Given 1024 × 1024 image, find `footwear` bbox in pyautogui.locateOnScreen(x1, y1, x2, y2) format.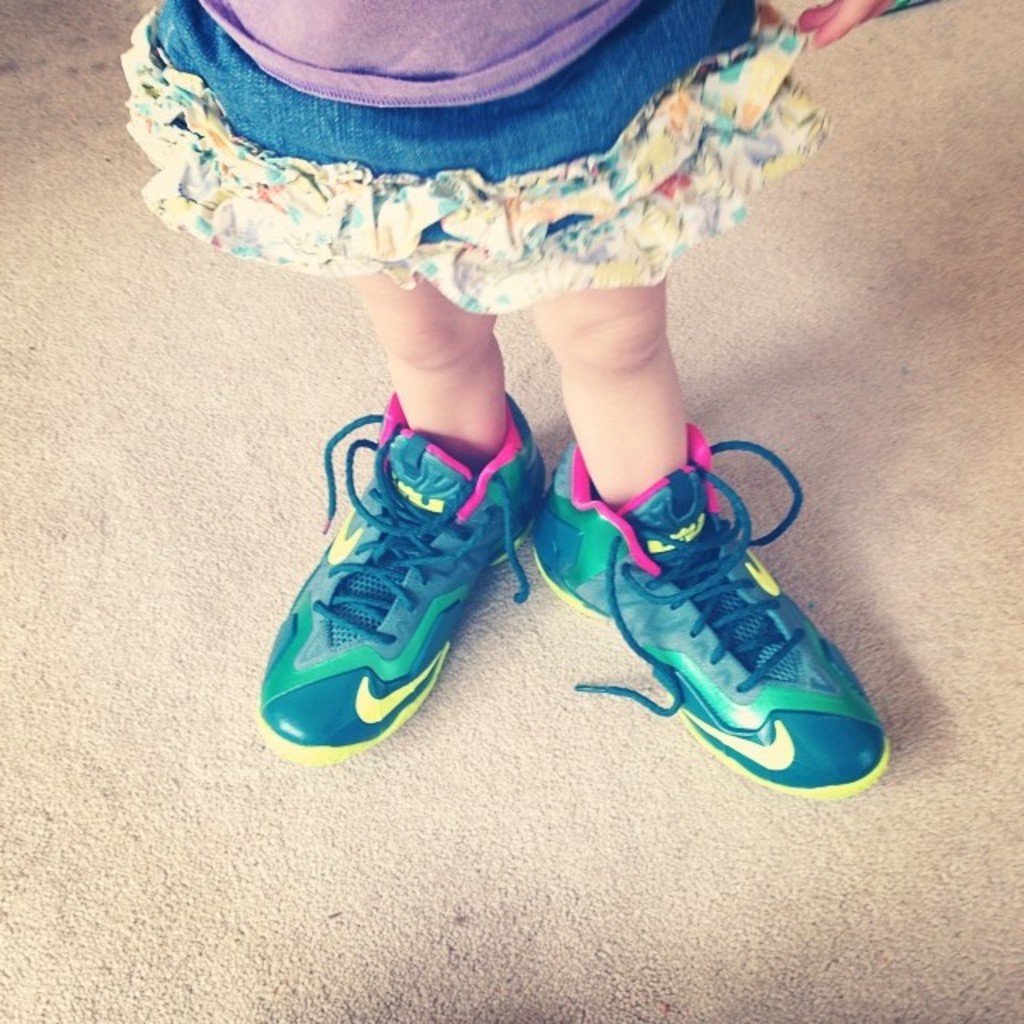
pyautogui.locateOnScreen(262, 360, 552, 773).
